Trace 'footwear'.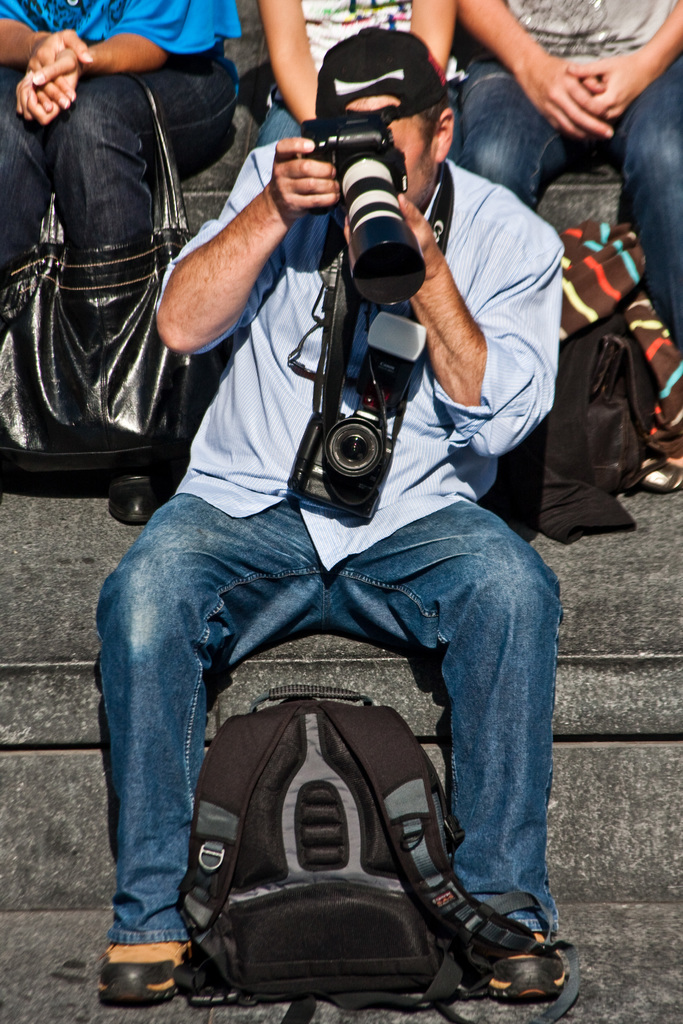
Traced to detection(486, 927, 568, 1000).
